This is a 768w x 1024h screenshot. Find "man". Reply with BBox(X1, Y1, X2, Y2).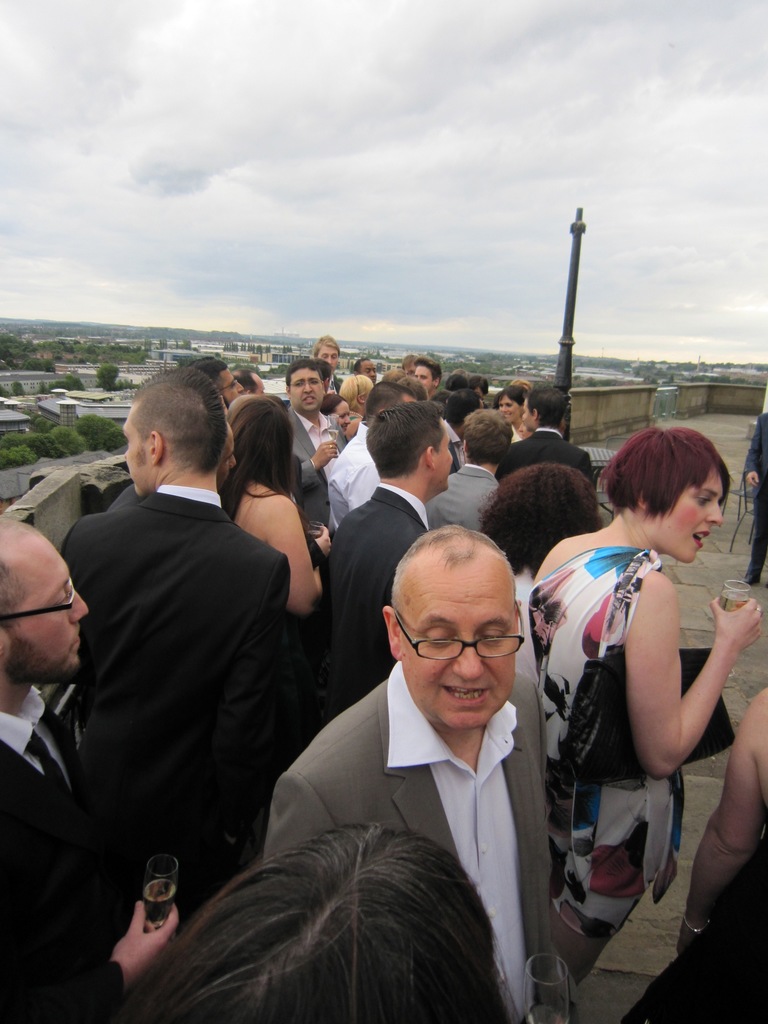
BBox(0, 515, 179, 1023).
